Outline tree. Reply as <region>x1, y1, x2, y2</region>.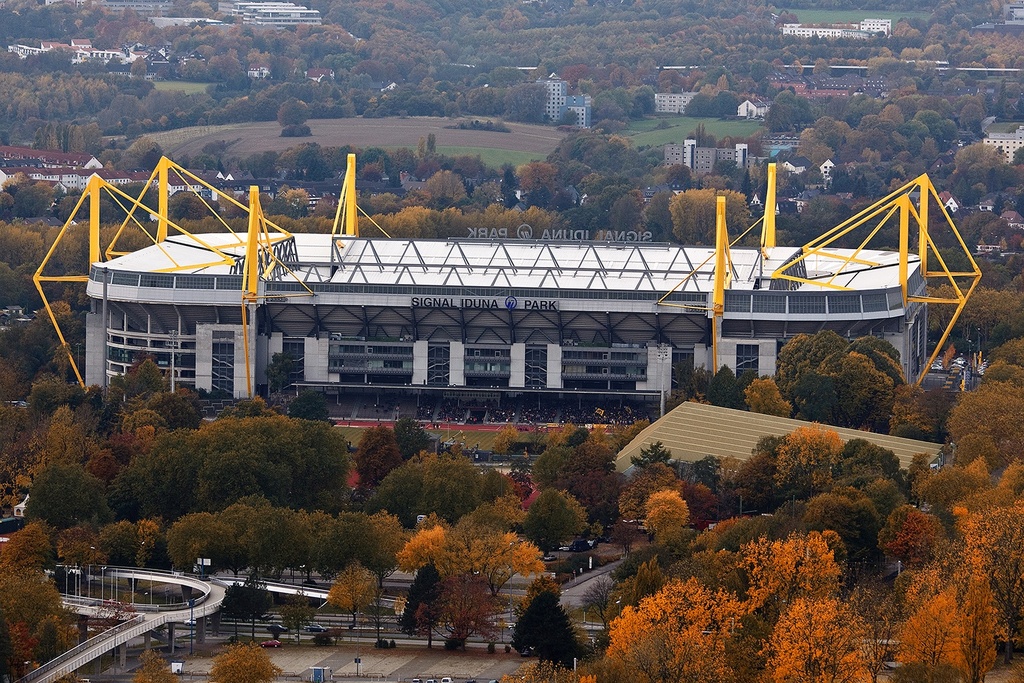
<region>918, 90, 974, 117</region>.
